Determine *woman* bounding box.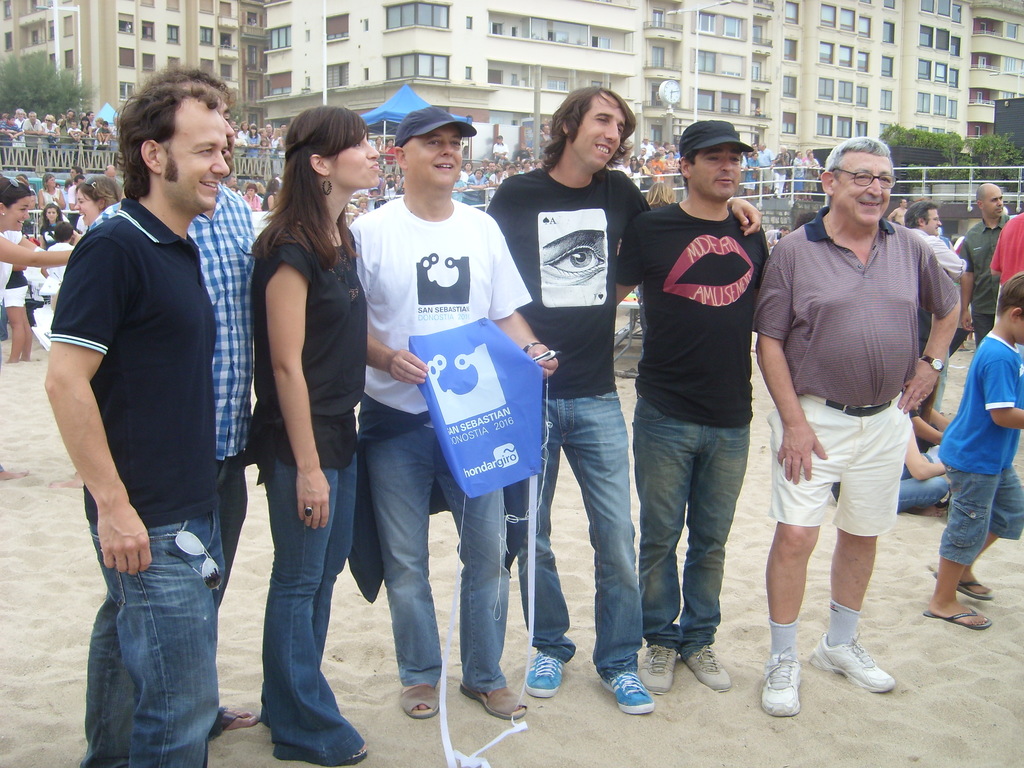
Determined: bbox(0, 172, 80, 311).
